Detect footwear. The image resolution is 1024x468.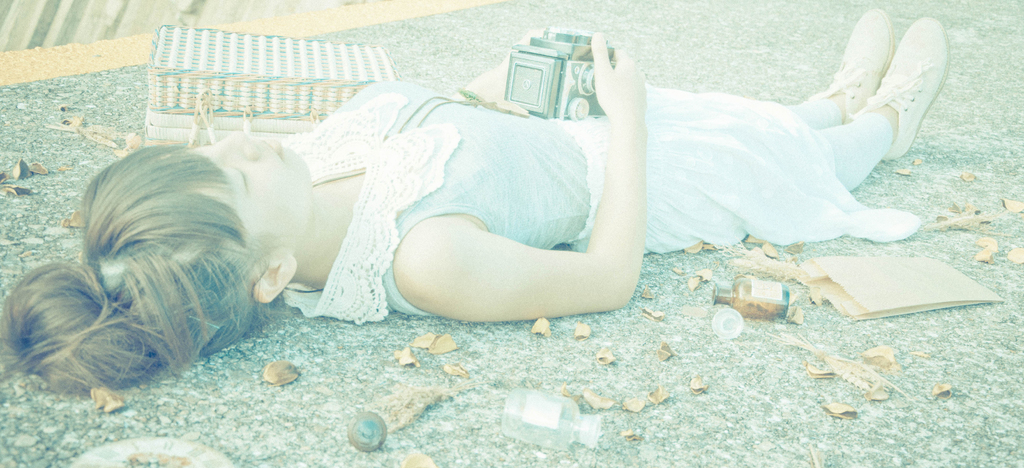
[x1=845, y1=10, x2=957, y2=167].
